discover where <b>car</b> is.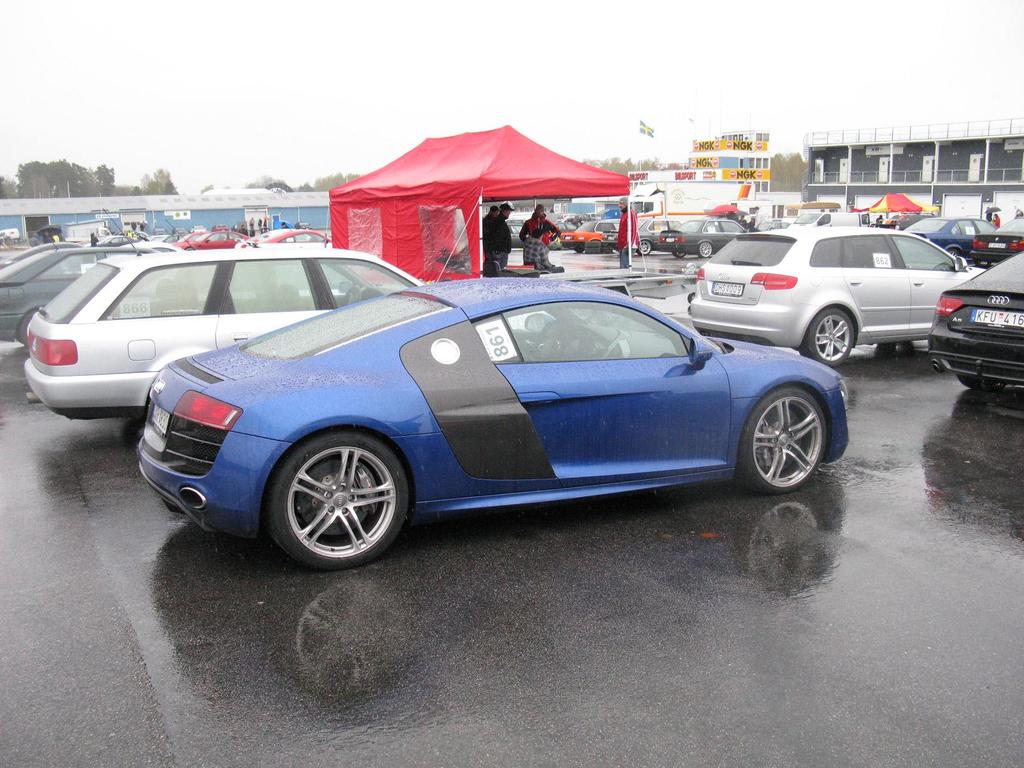
Discovered at (690,226,984,367).
